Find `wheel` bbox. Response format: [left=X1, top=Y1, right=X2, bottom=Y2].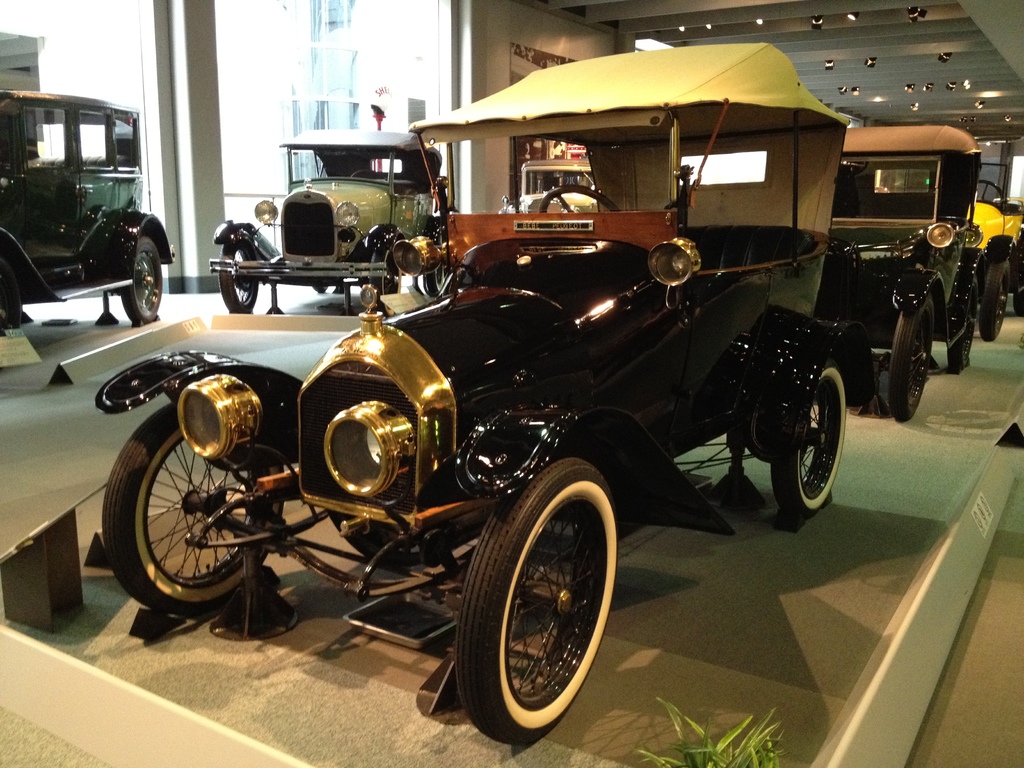
[left=350, top=171, right=377, bottom=178].
